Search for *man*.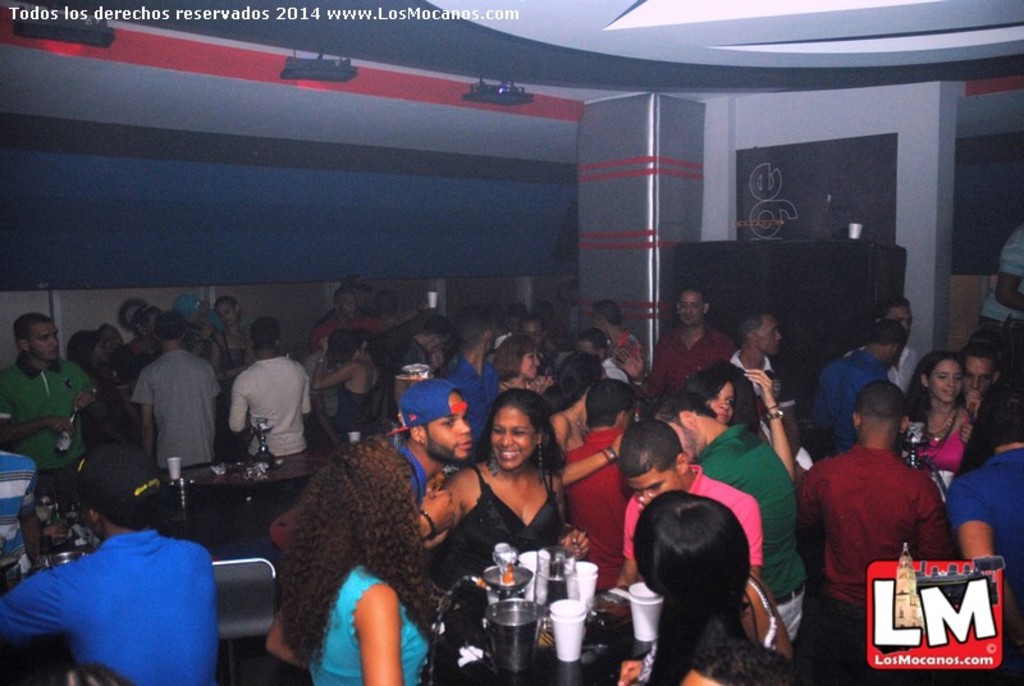
Found at bbox=[804, 319, 905, 456].
